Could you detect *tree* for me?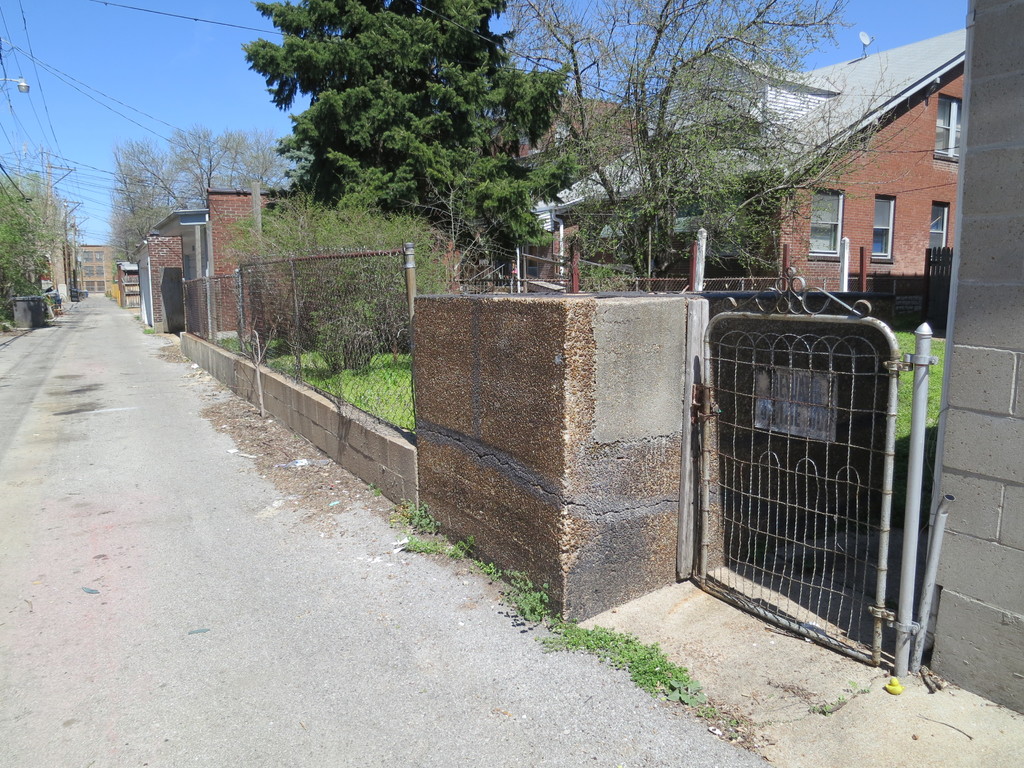
Detection result: 218 135 303 208.
